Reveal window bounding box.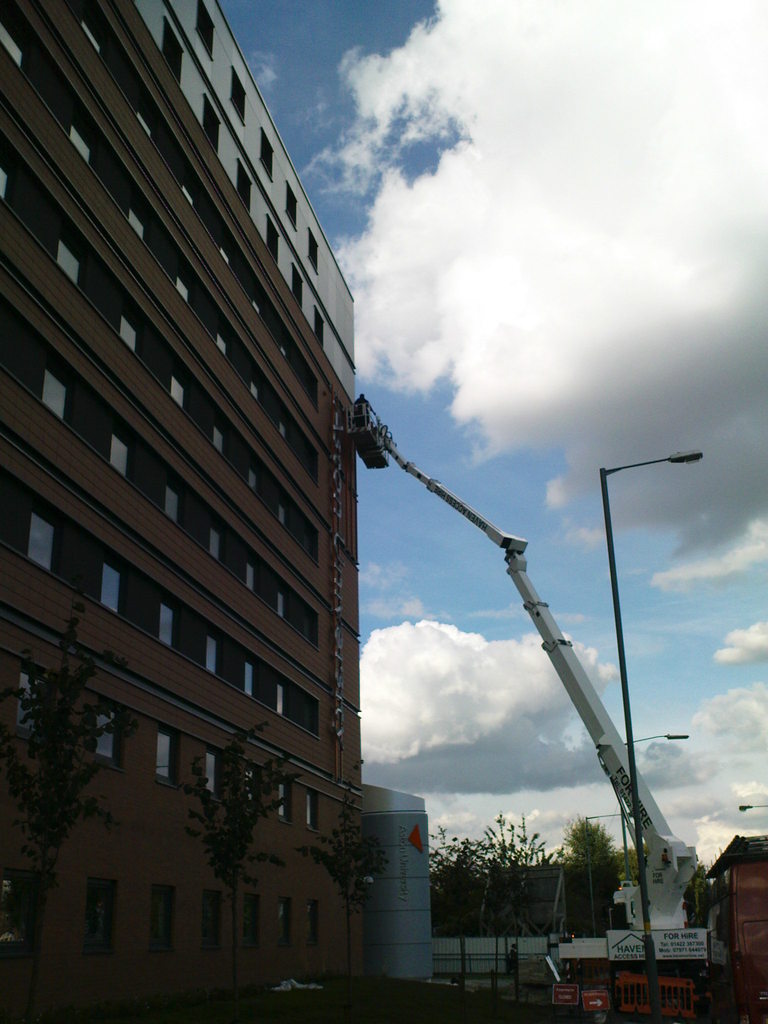
Revealed: [310, 906, 322, 948].
